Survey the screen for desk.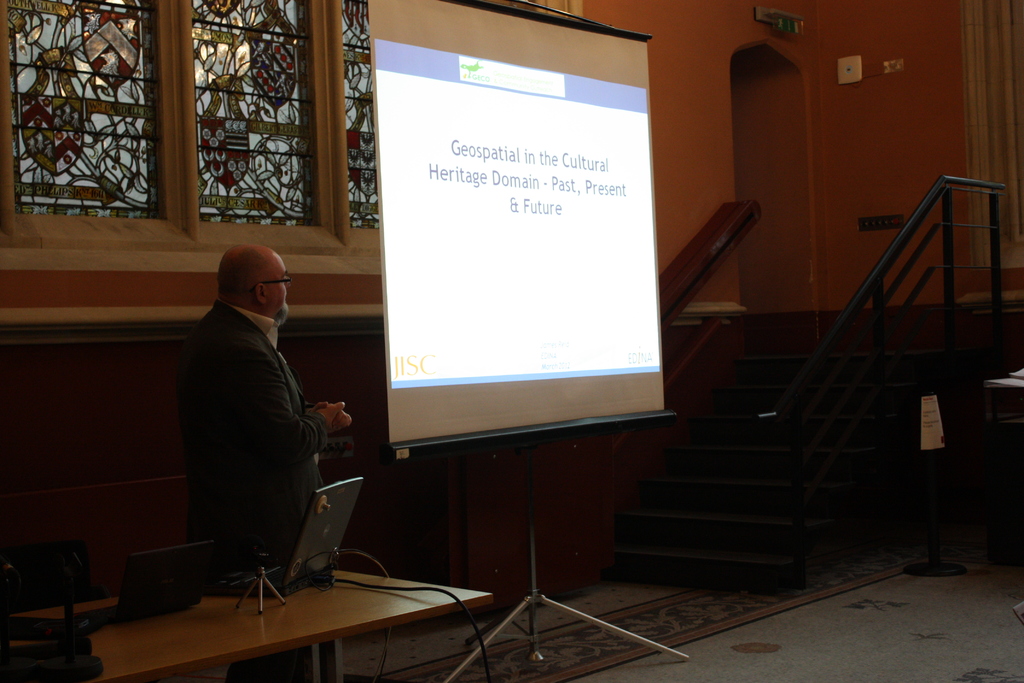
Survey found: x1=0 y1=591 x2=492 y2=682.
